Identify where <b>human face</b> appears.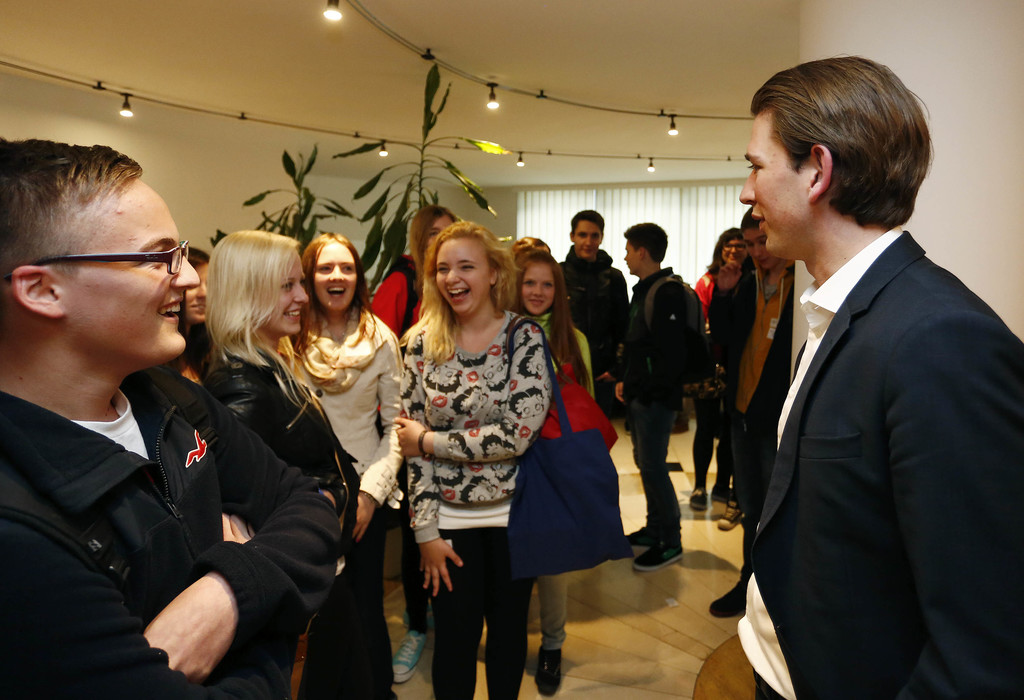
Appears at box(308, 242, 351, 308).
